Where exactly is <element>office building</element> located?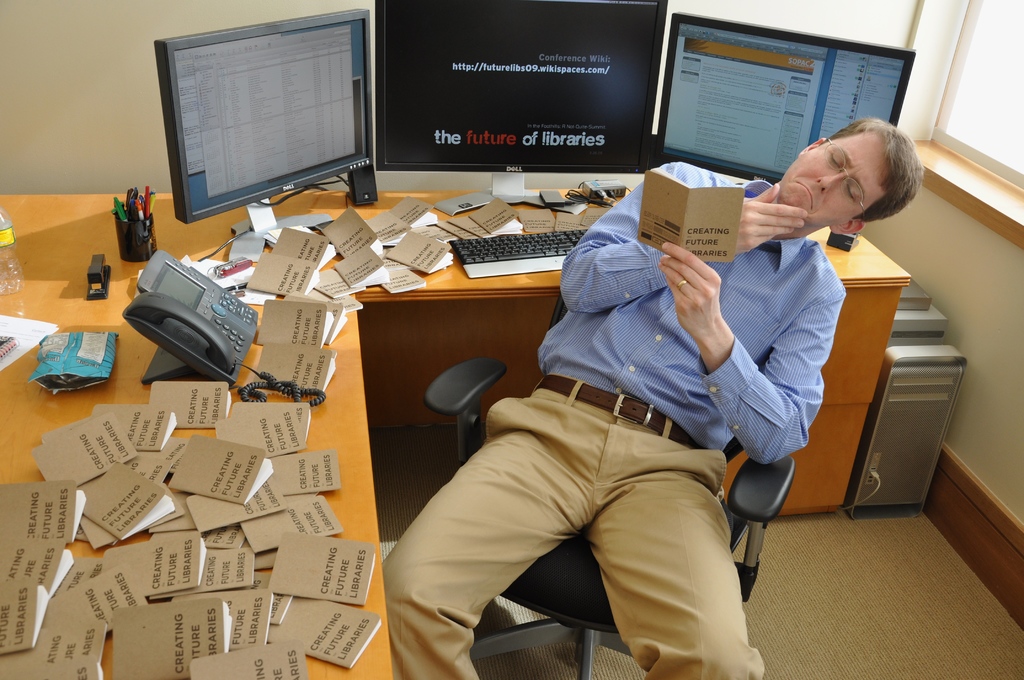
Its bounding box is (x1=1, y1=0, x2=1023, y2=644).
